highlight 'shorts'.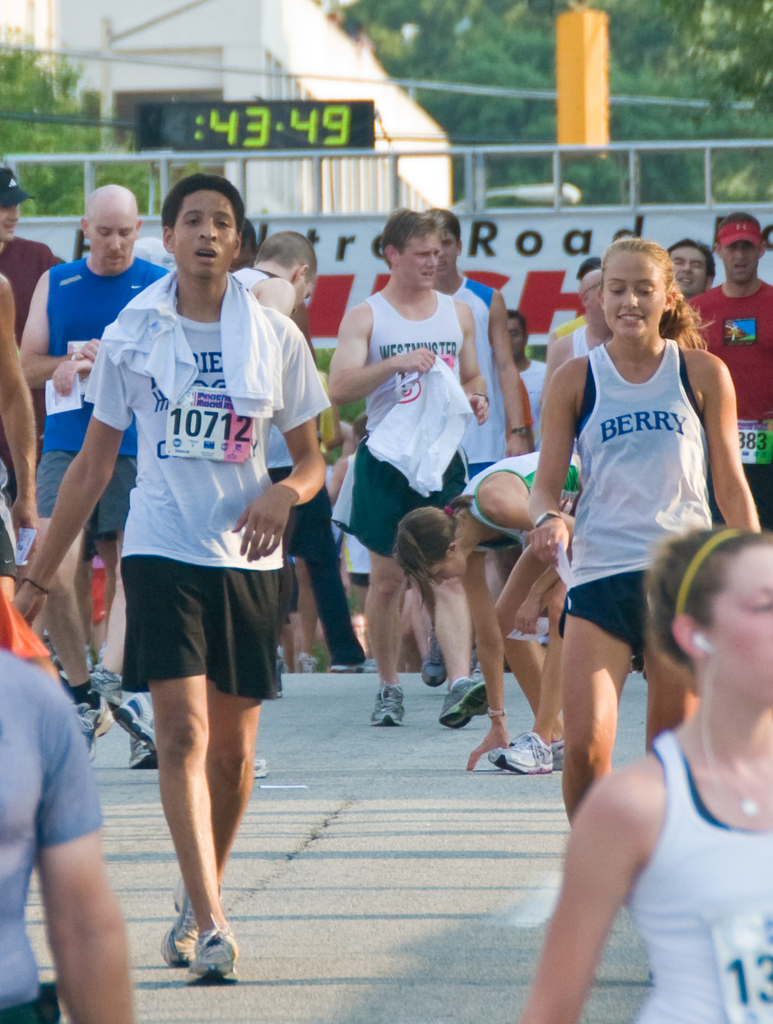
Highlighted region: {"left": 552, "top": 571, "right": 649, "bottom": 673}.
